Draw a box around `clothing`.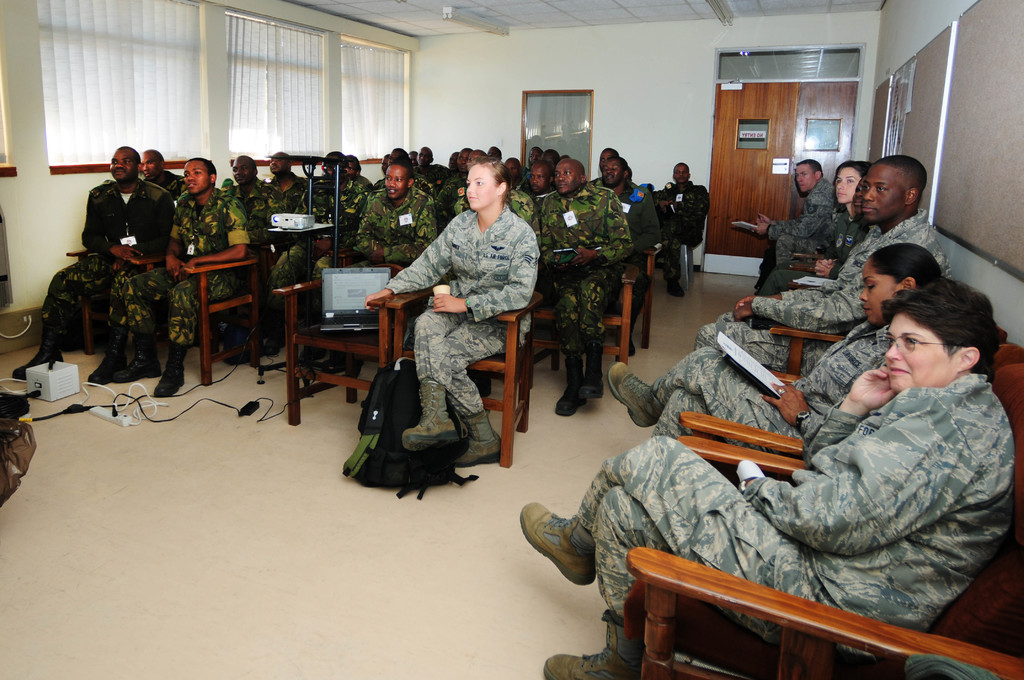
[611,185,651,303].
